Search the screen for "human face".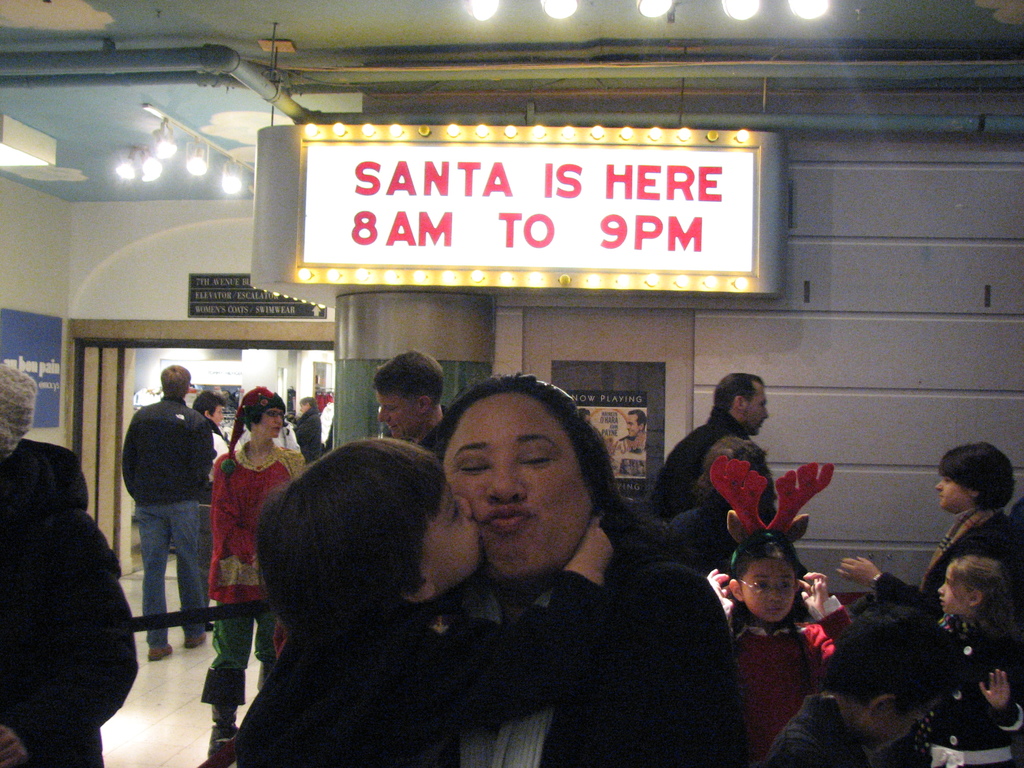
Found at region(620, 410, 644, 436).
